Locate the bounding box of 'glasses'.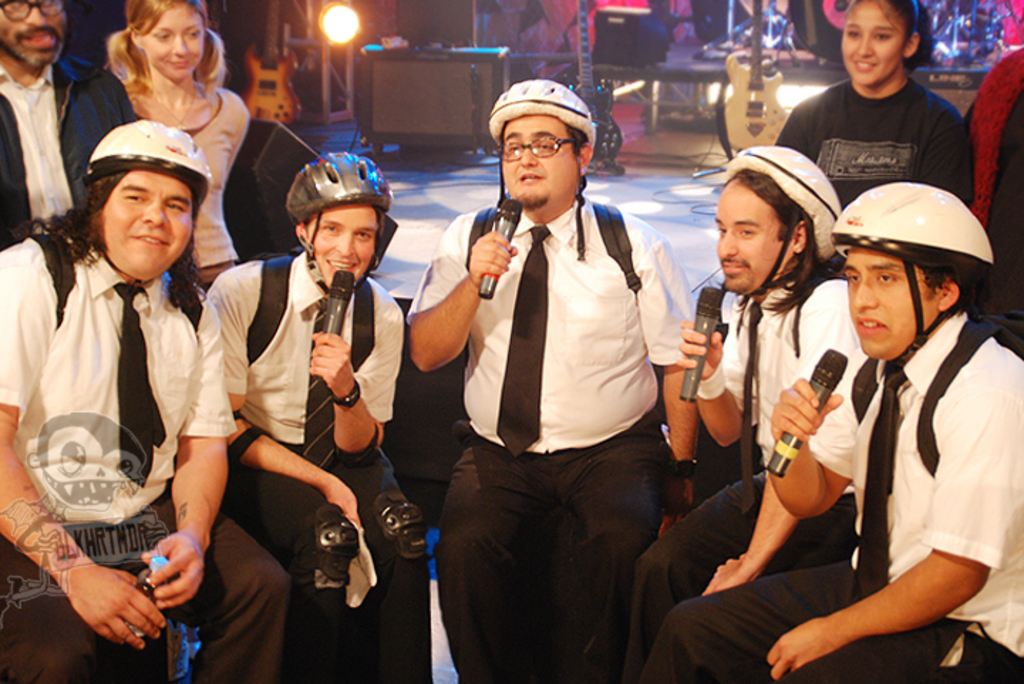
Bounding box: 0/0/68/24.
